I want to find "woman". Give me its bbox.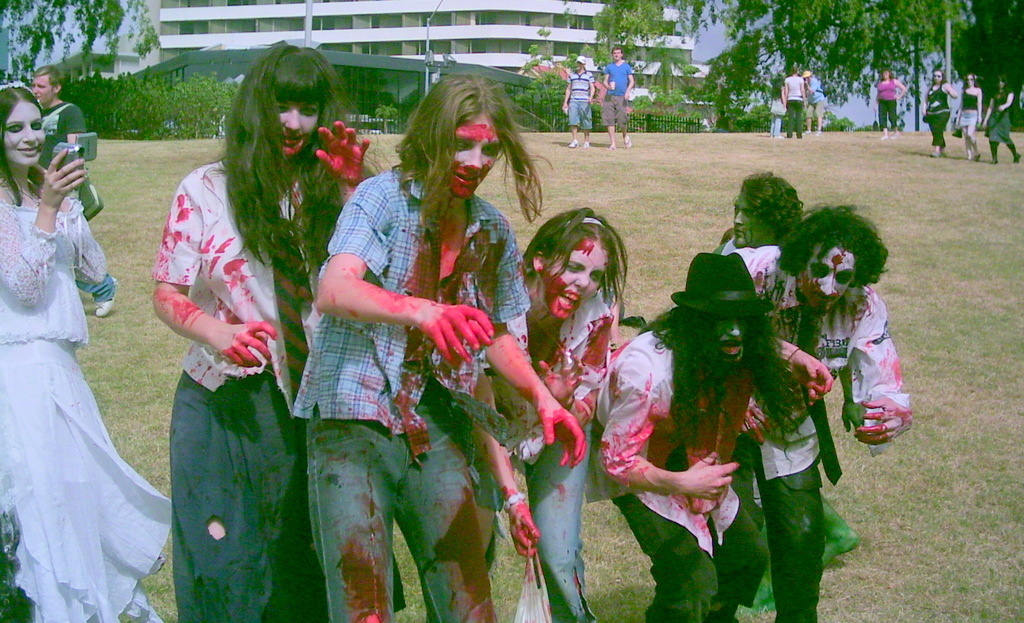
{"left": 952, "top": 72, "right": 983, "bottom": 166}.
